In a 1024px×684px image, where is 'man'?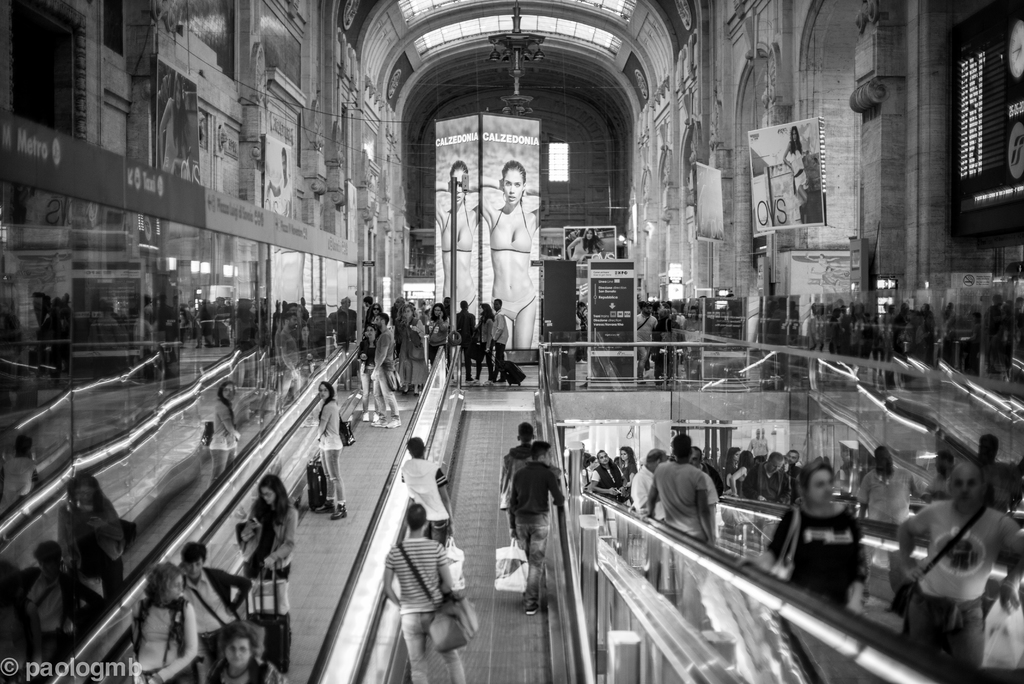
(left=589, top=450, right=628, bottom=505).
